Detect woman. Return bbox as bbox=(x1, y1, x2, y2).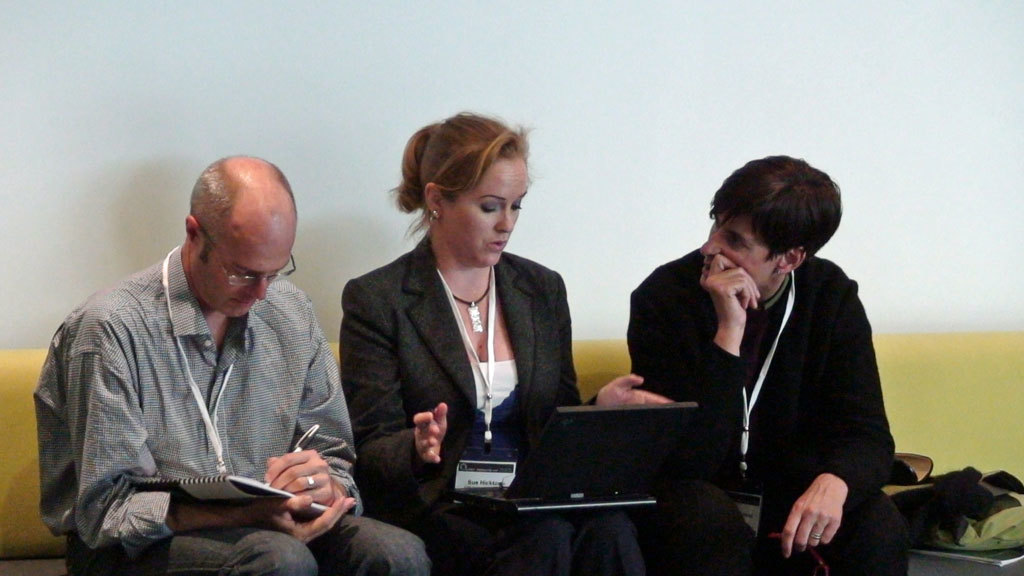
bbox=(337, 111, 672, 575).
